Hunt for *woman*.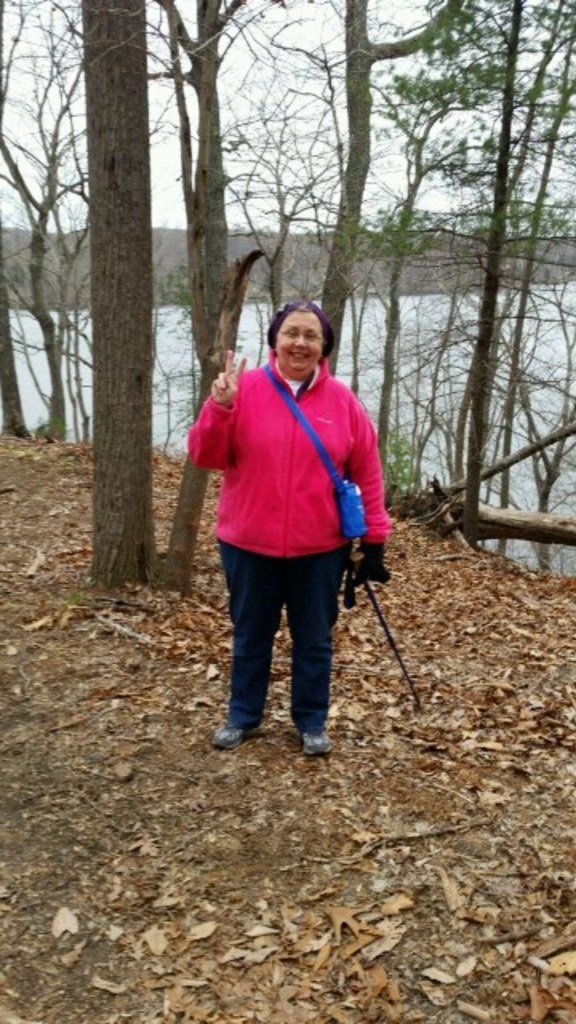
Hunted down at 186, 301, 390, 762.
